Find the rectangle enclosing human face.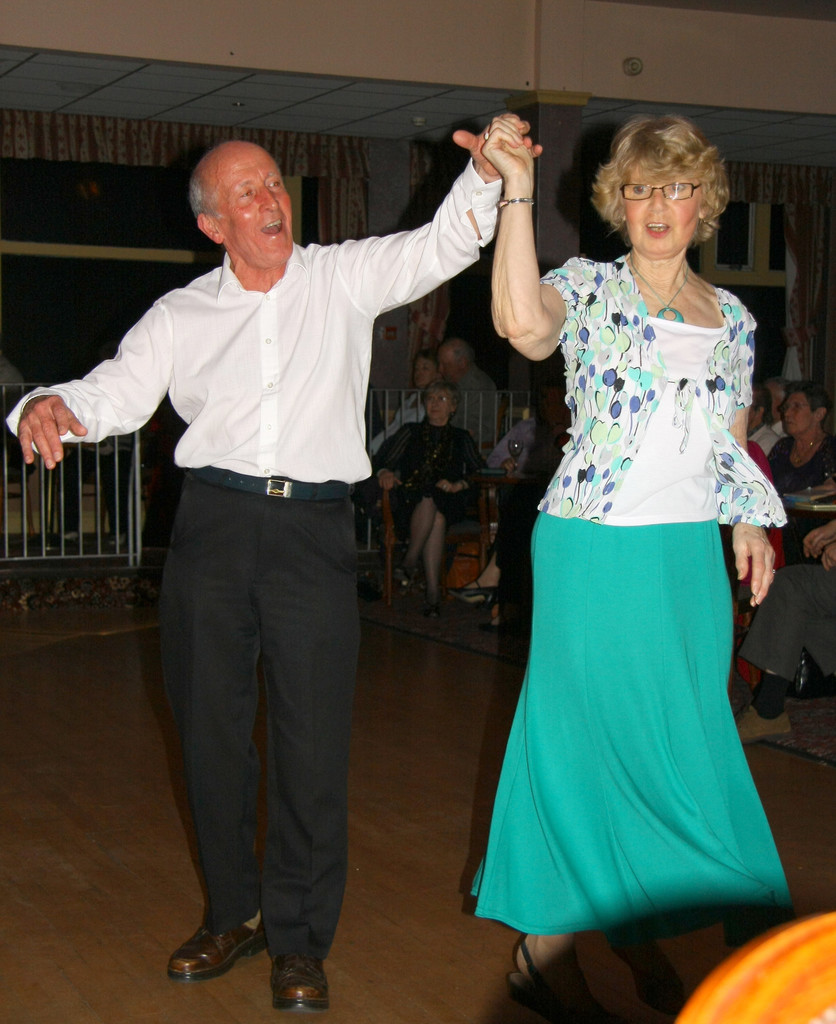
[x1=623, y1=163, x2=700, y2=257].
